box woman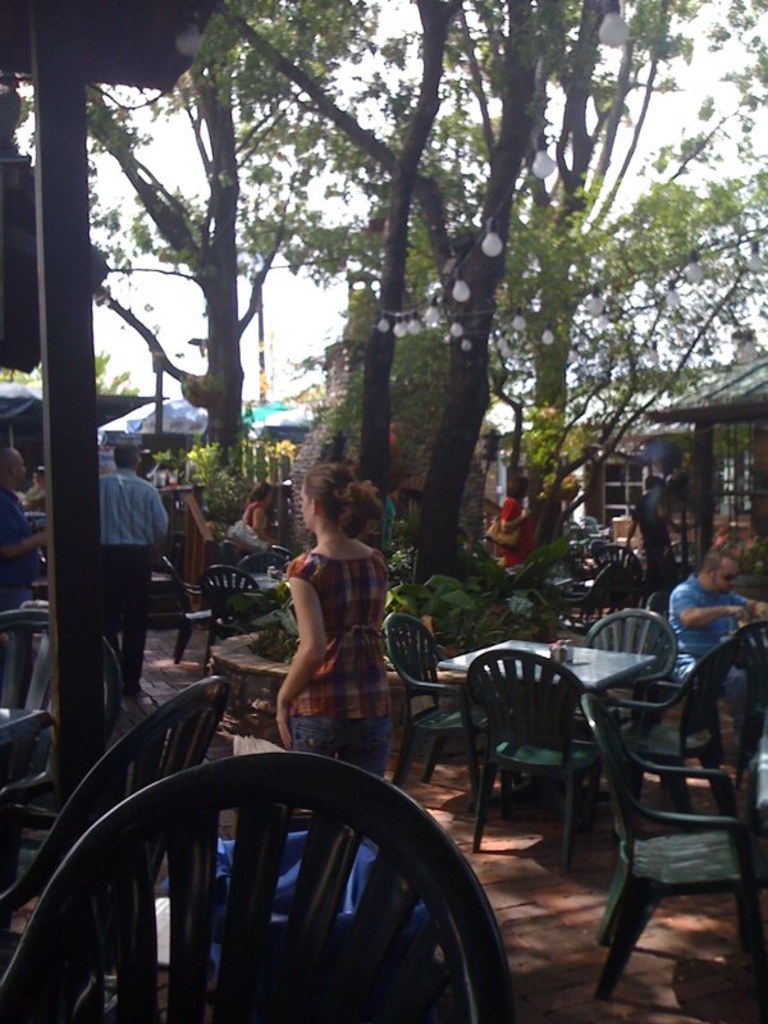
select_region(273, 448, 402, 778)
